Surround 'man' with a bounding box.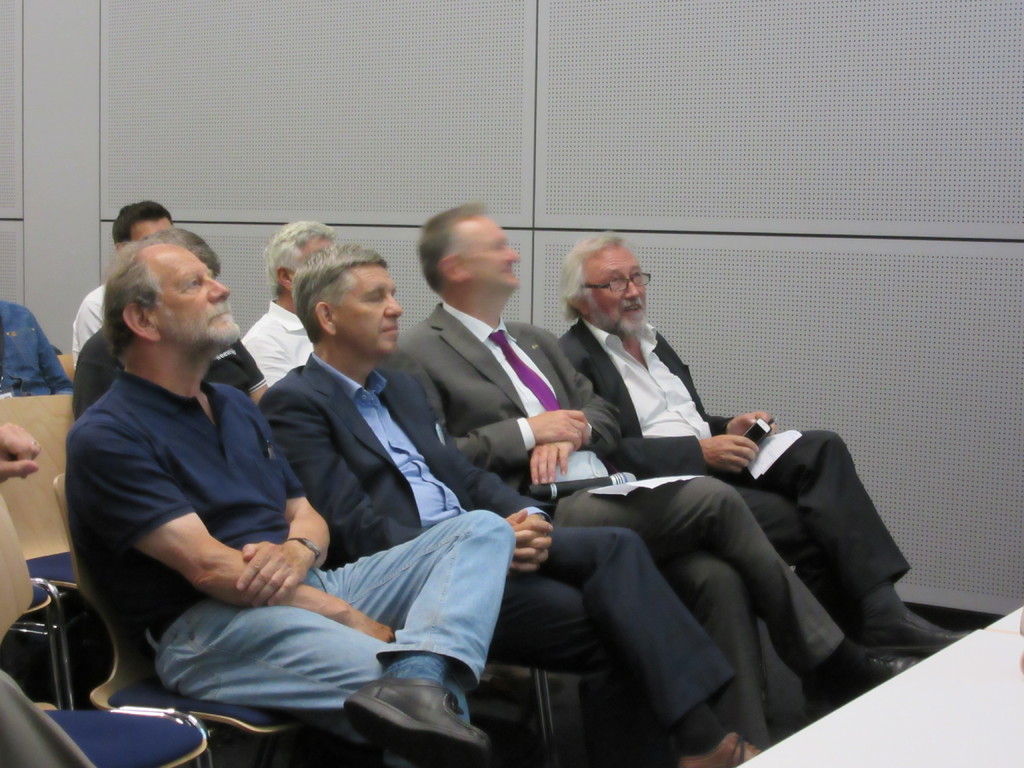
<box>75,195,177,348</box>.
